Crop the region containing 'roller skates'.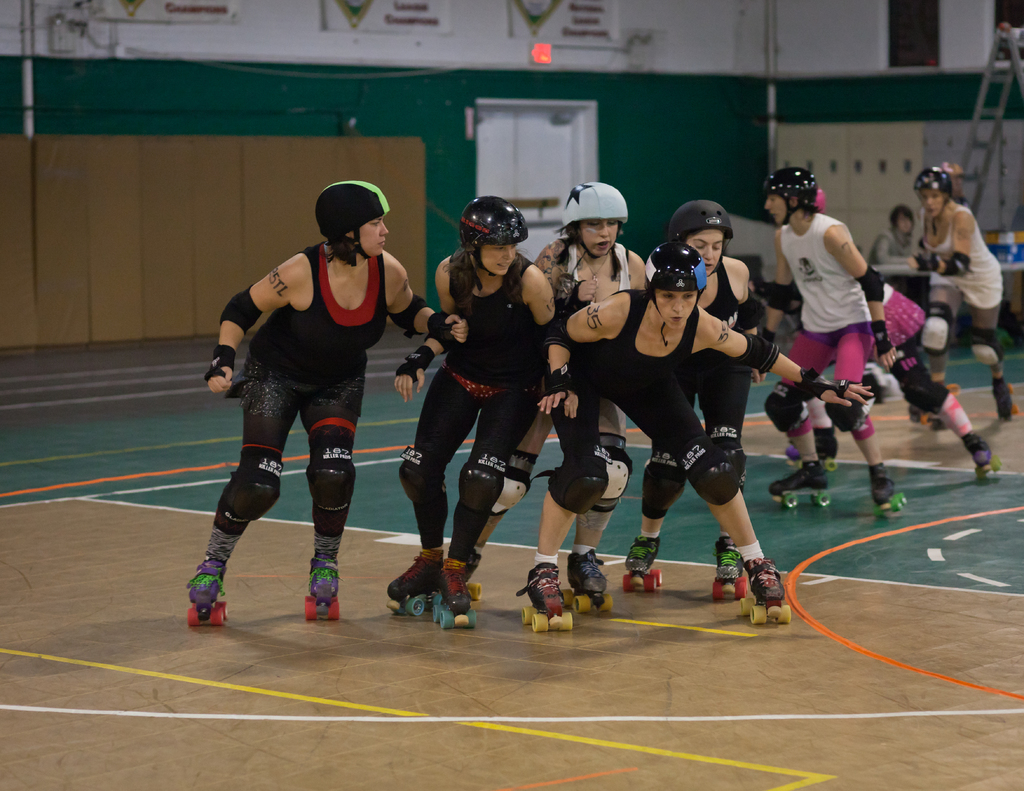
Crop region: 387:550:444:619.
